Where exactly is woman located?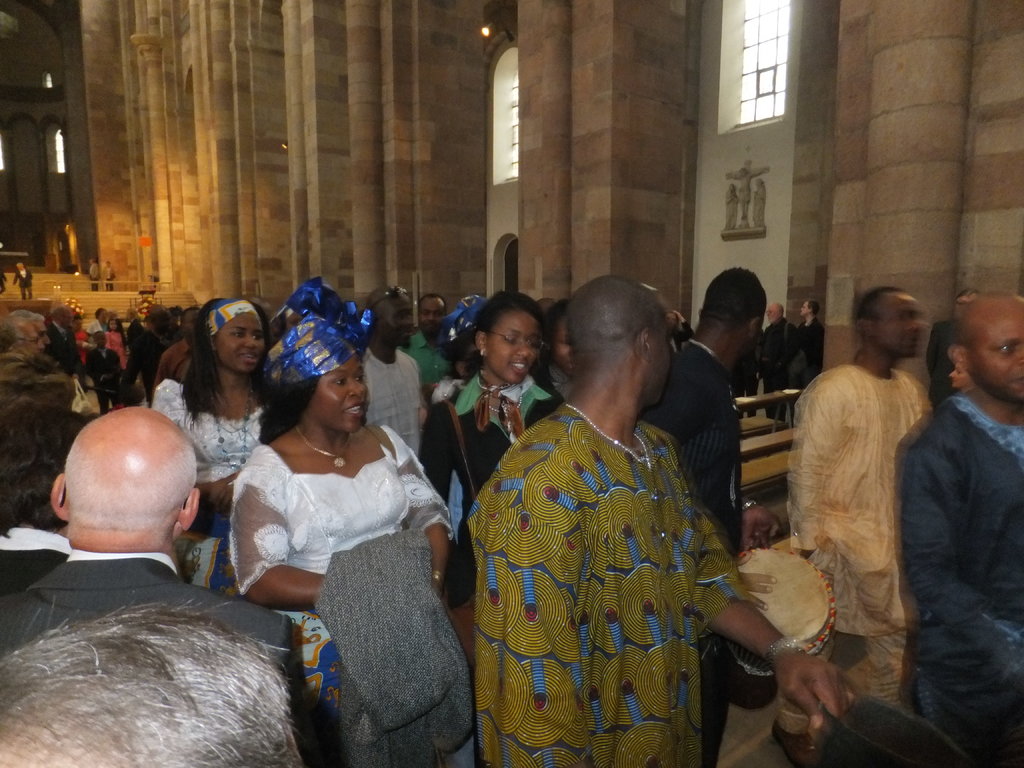
Its bounding box is Rect(200, 311, 449, 729).
